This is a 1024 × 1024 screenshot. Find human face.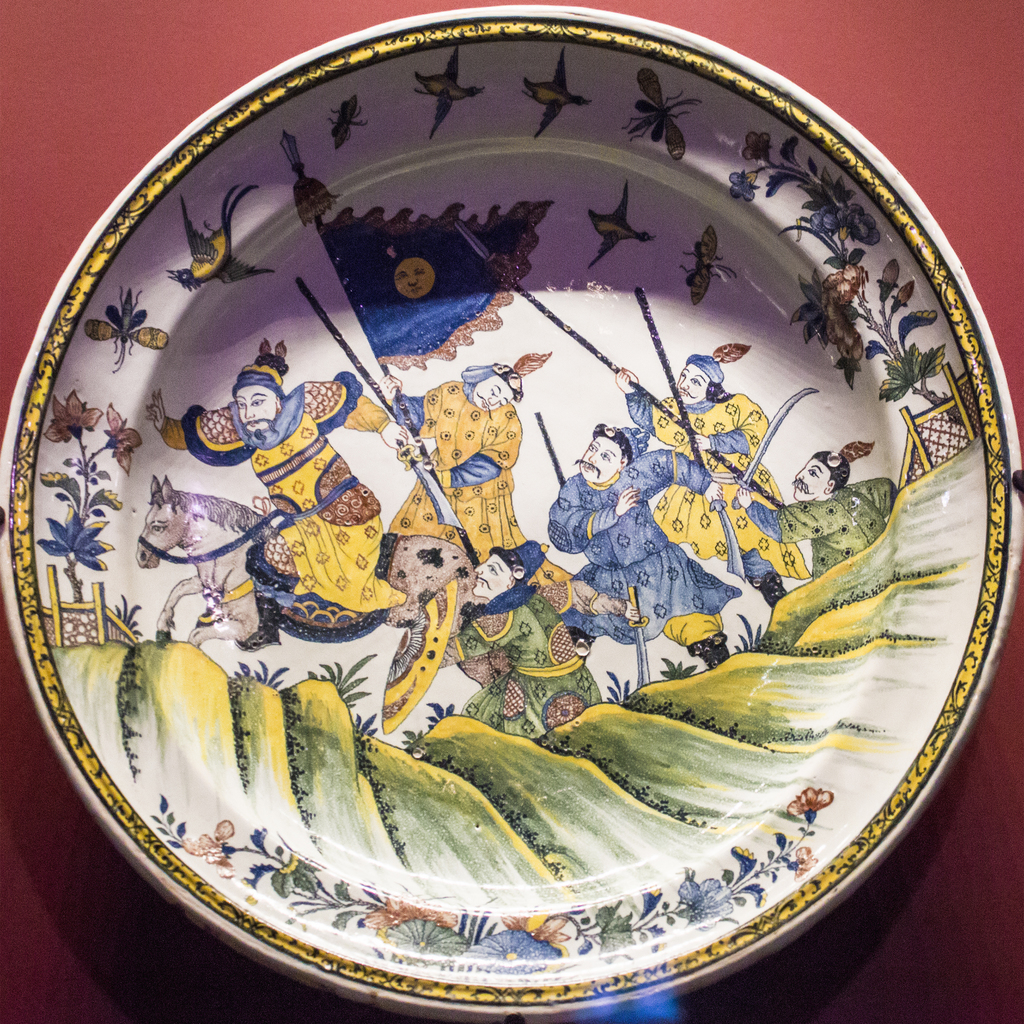
Bounding box: {"left": 684, "top": 369, "right": 712, "bottom": 400}.
